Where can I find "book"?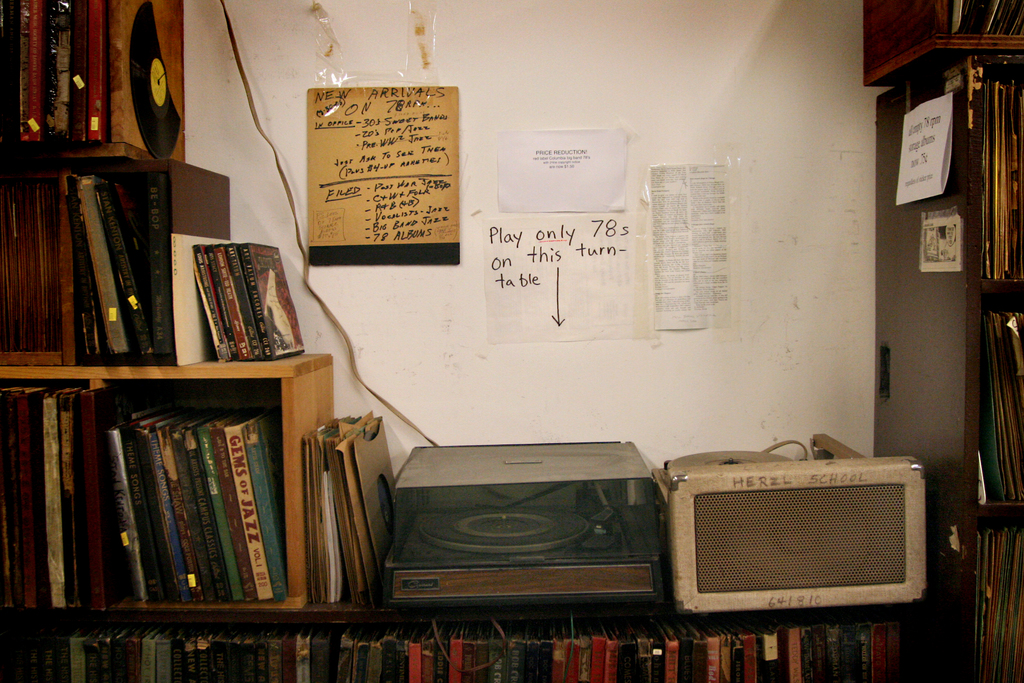
You can find it at <bbox>225, 400, 267, 601</bbox>.
